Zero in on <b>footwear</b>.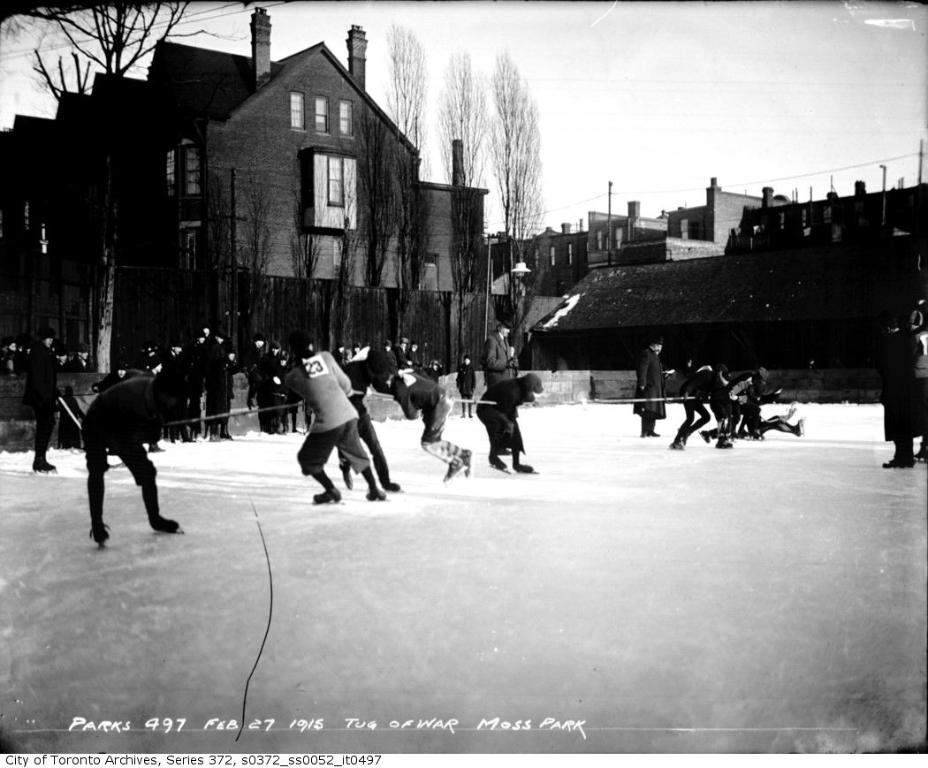
Zeroed in: 90:525:109:542.
